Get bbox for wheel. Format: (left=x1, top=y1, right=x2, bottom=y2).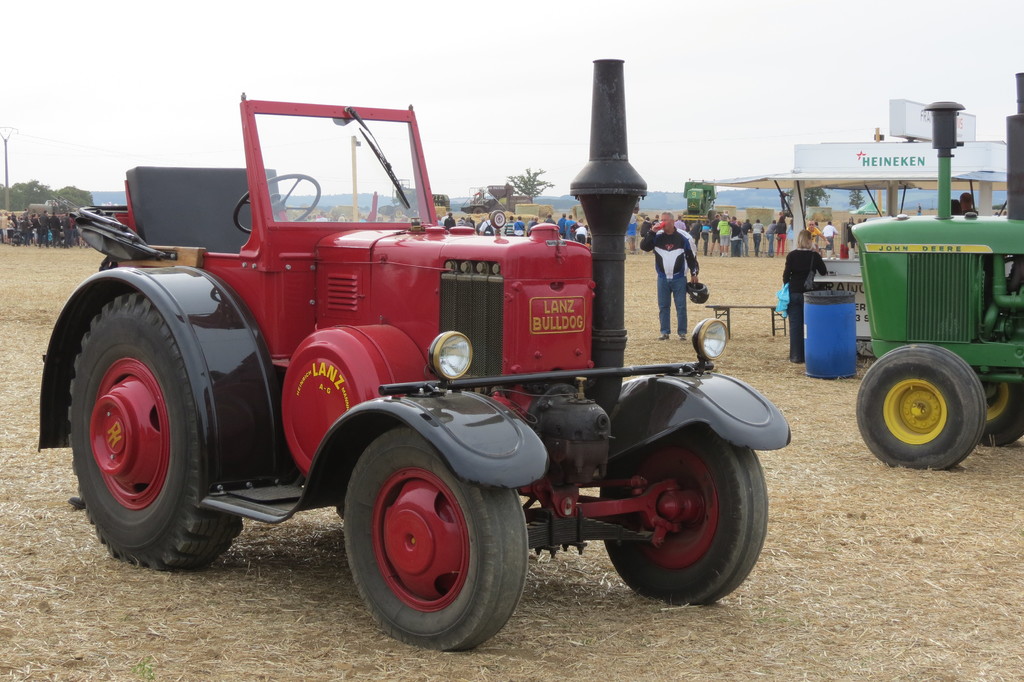
(left=67, top=292, right=240, bottom=567).
